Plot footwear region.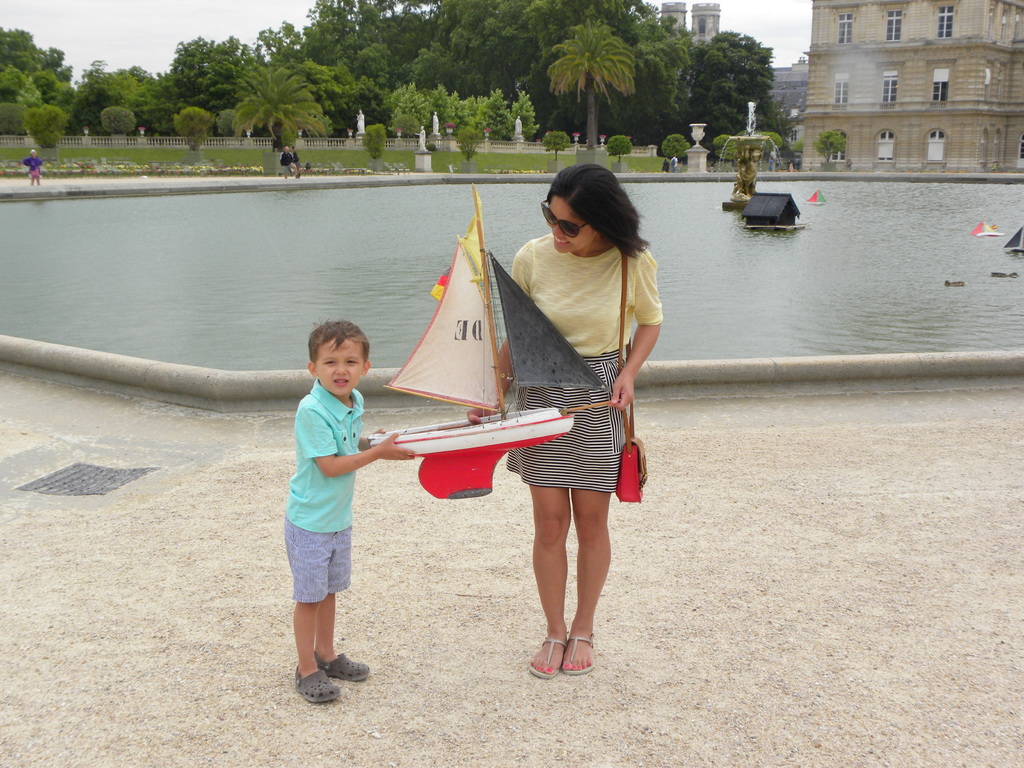
Plotted at {"x1": 527, "y1": 631, "x2": 571, "y2": 683}.
